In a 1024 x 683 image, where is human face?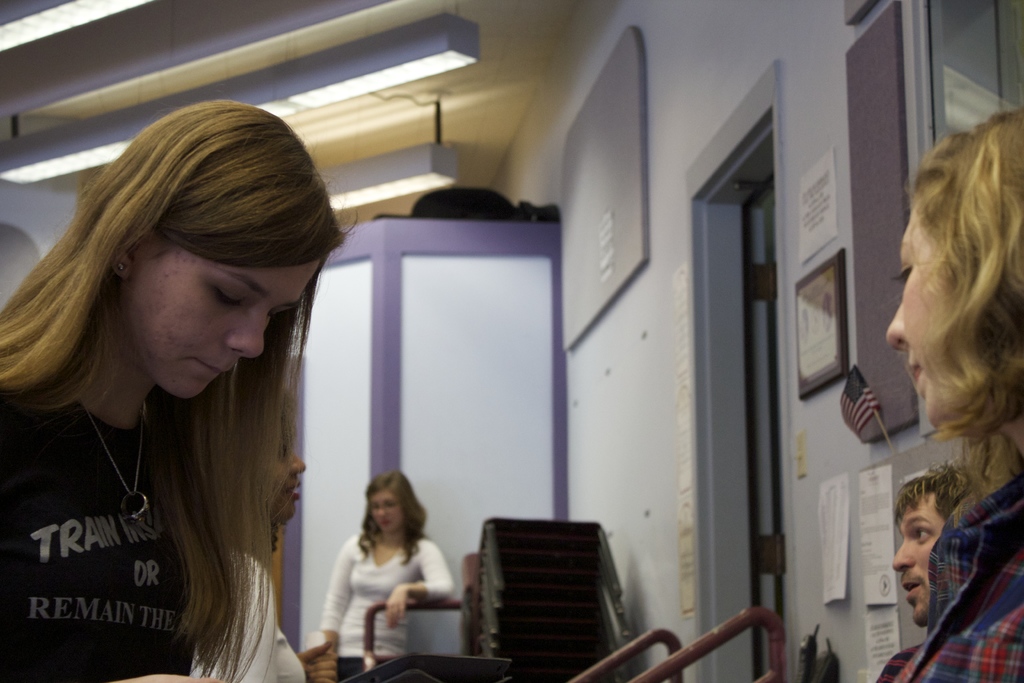
(886, 192, 965, 420).
